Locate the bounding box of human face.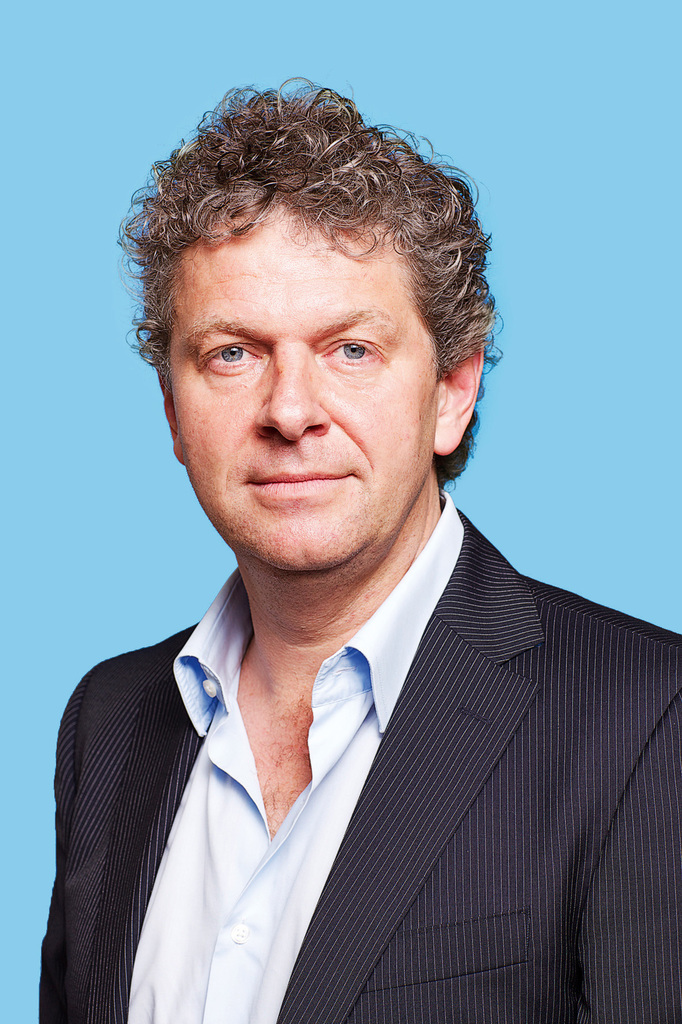
Bounding box: bbox(162, 196, 448, 574).
